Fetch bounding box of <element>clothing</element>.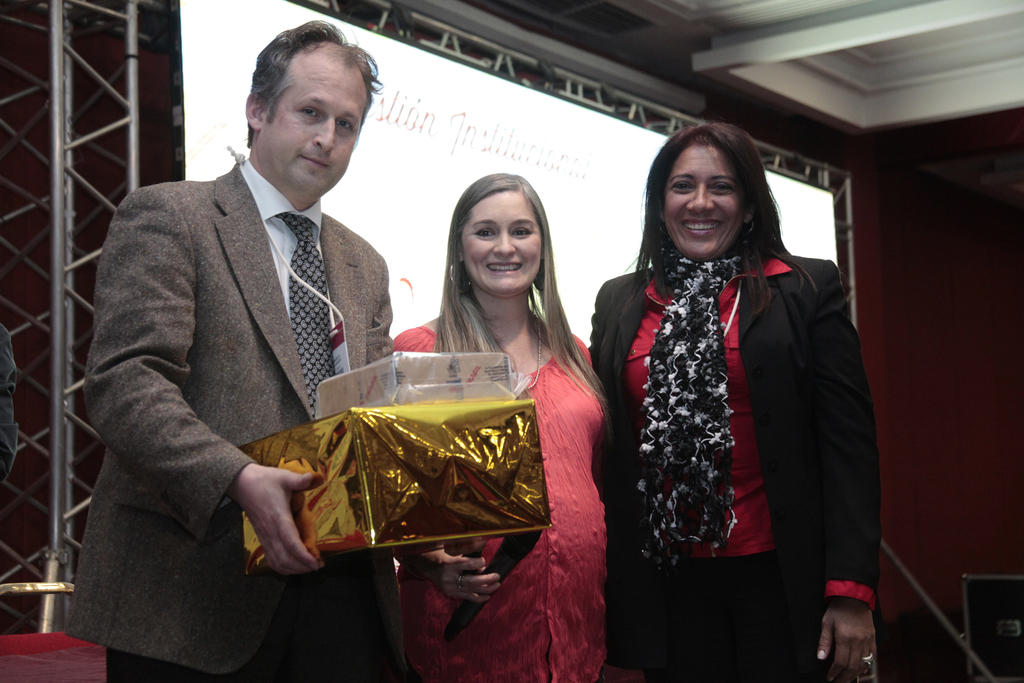
Bbox: (600,177,878,661).
